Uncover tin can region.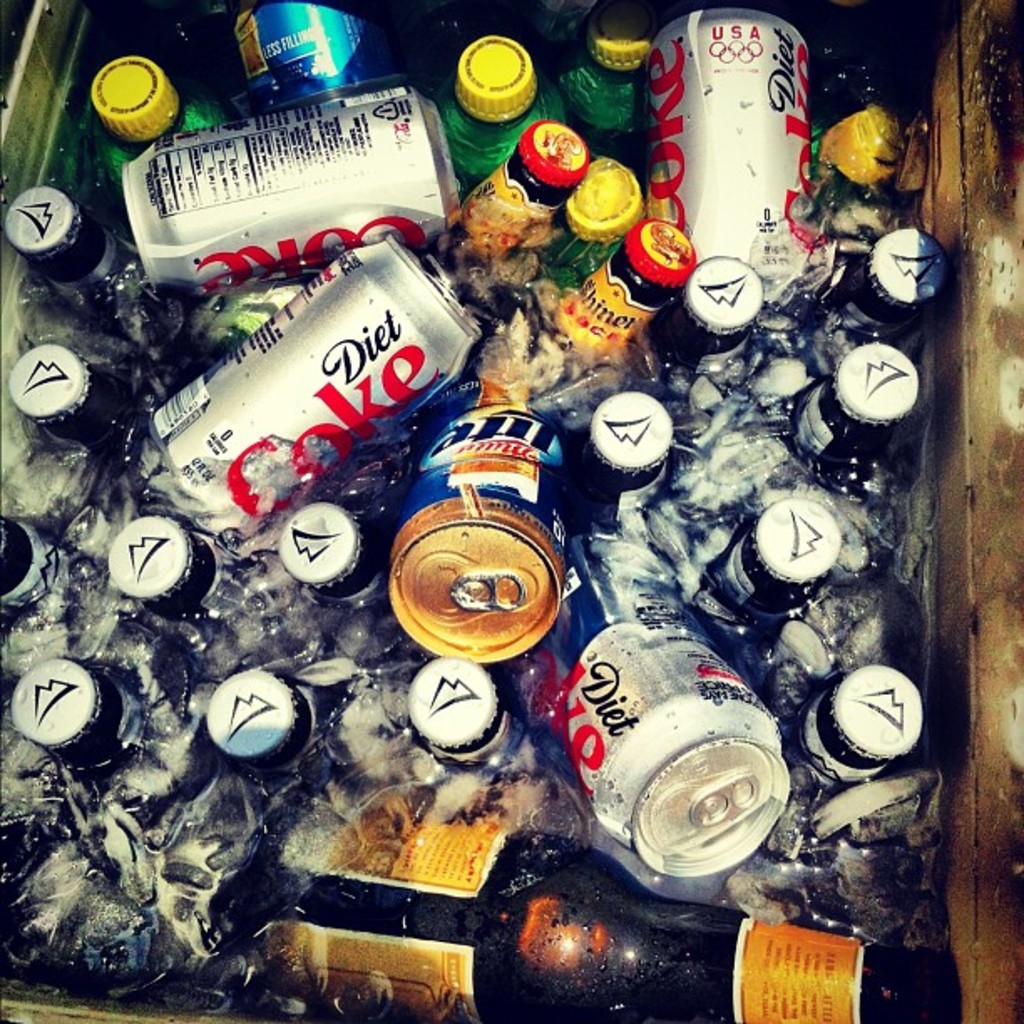
Uncovered: rect(507, 535, 785, 875).
